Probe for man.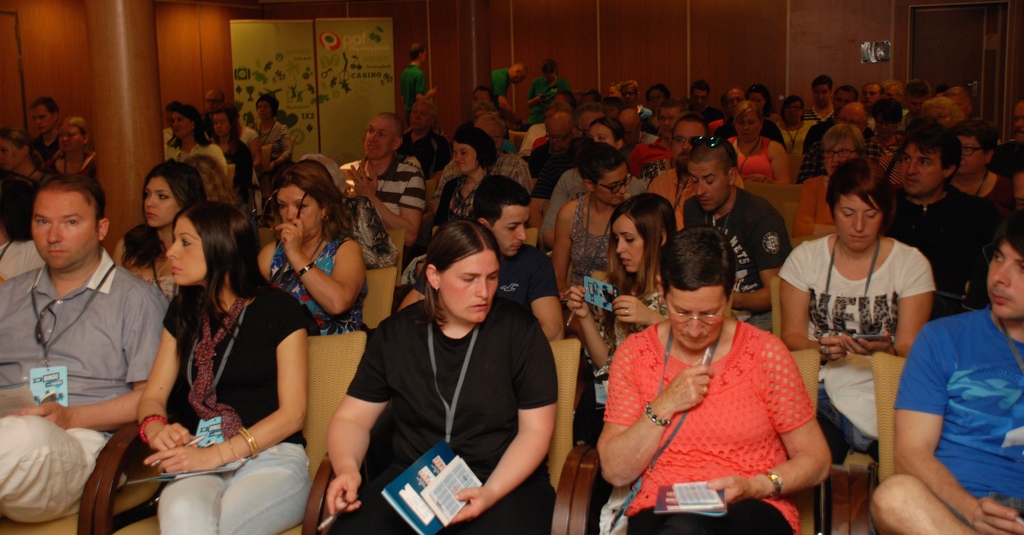
Probe result: (x1=798, y1=86, x2=860, y2=179).
